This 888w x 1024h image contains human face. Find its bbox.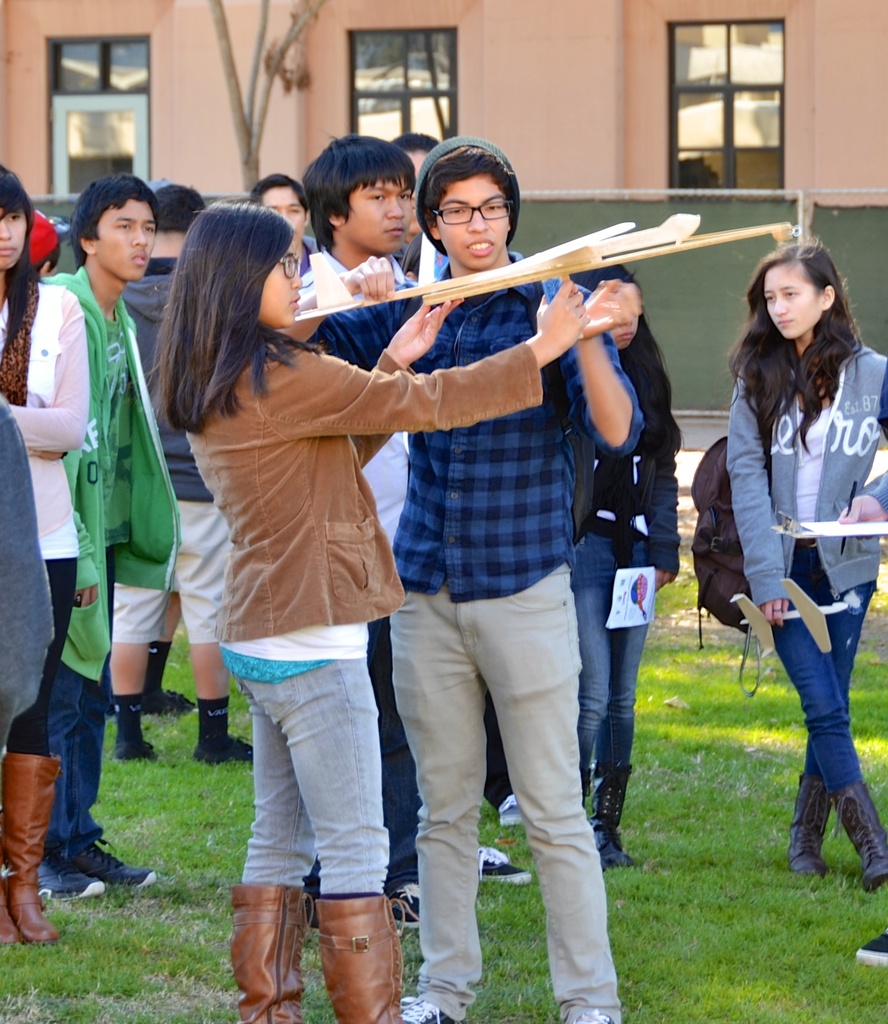
rect(261, 241, 303, 326).
